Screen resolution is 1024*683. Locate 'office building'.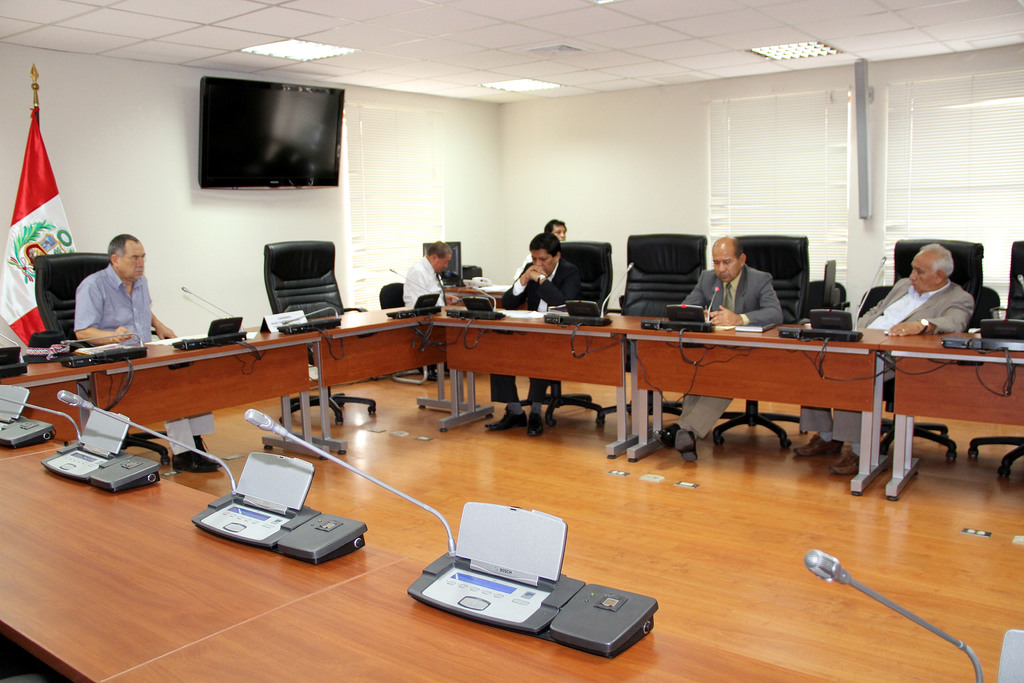
<bbox>0, 3, 1023, 682</bbox>.
